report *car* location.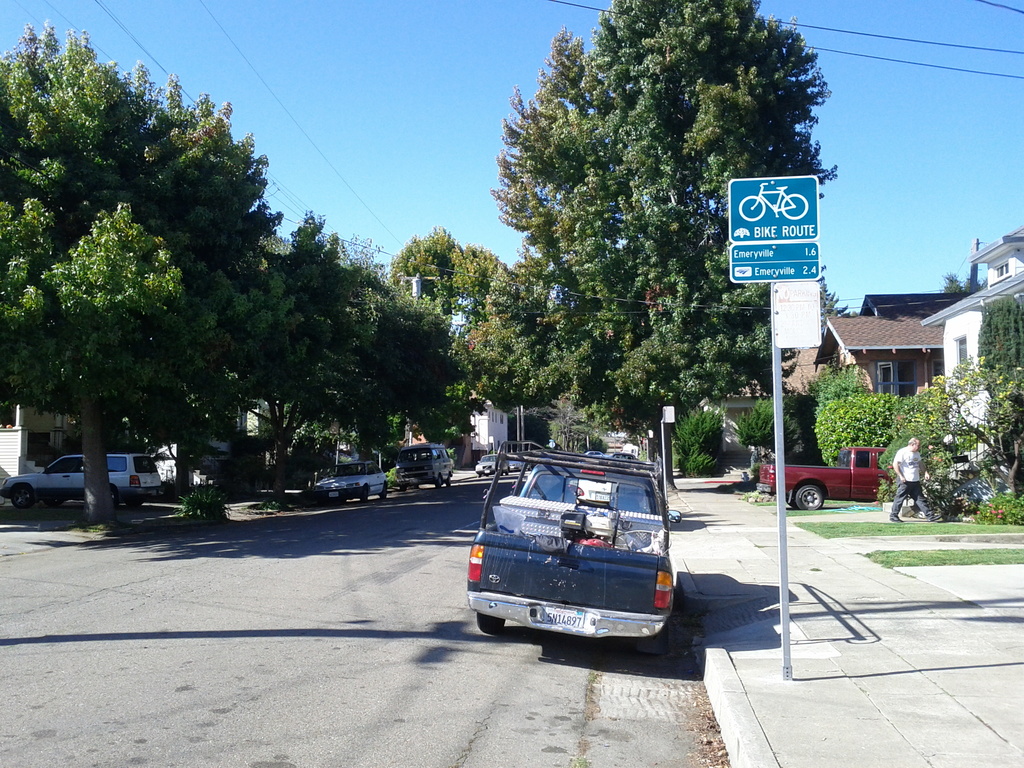
Report: bbox(4, 451, 163, 506).
